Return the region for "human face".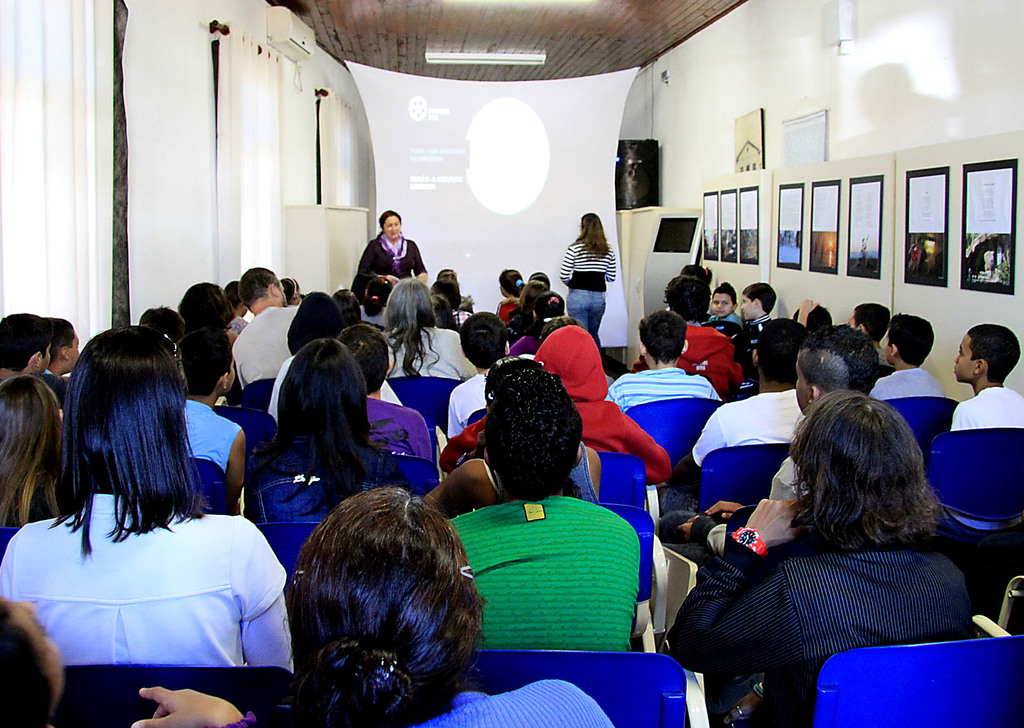
Rect(740, 288, 754, 324).
